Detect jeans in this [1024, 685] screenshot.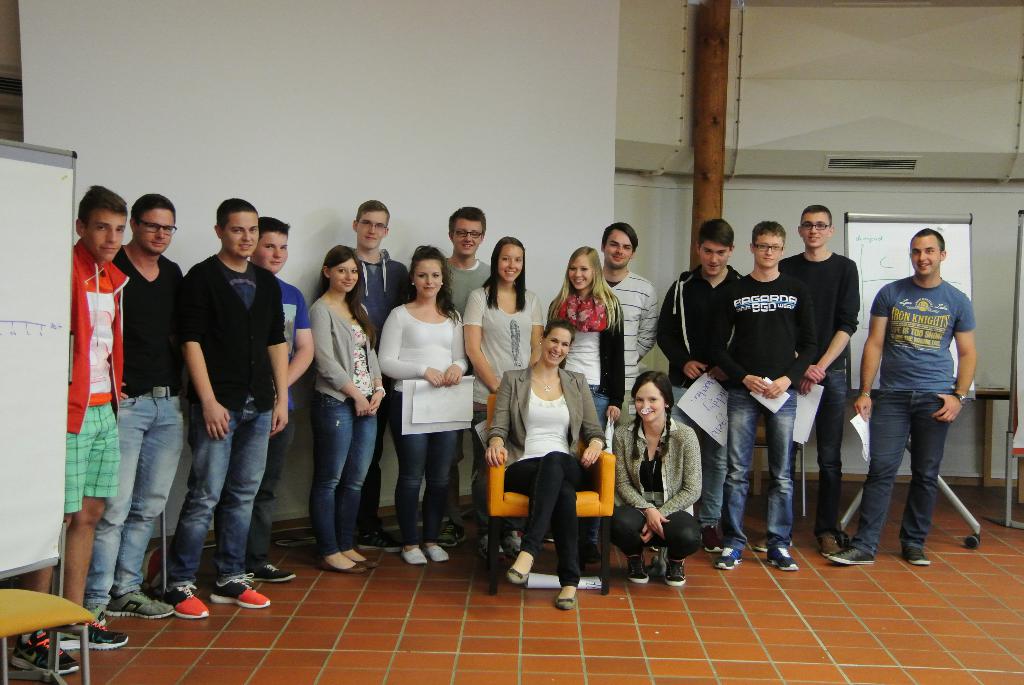
Detection: BBox(851, 402, 949, 551).
